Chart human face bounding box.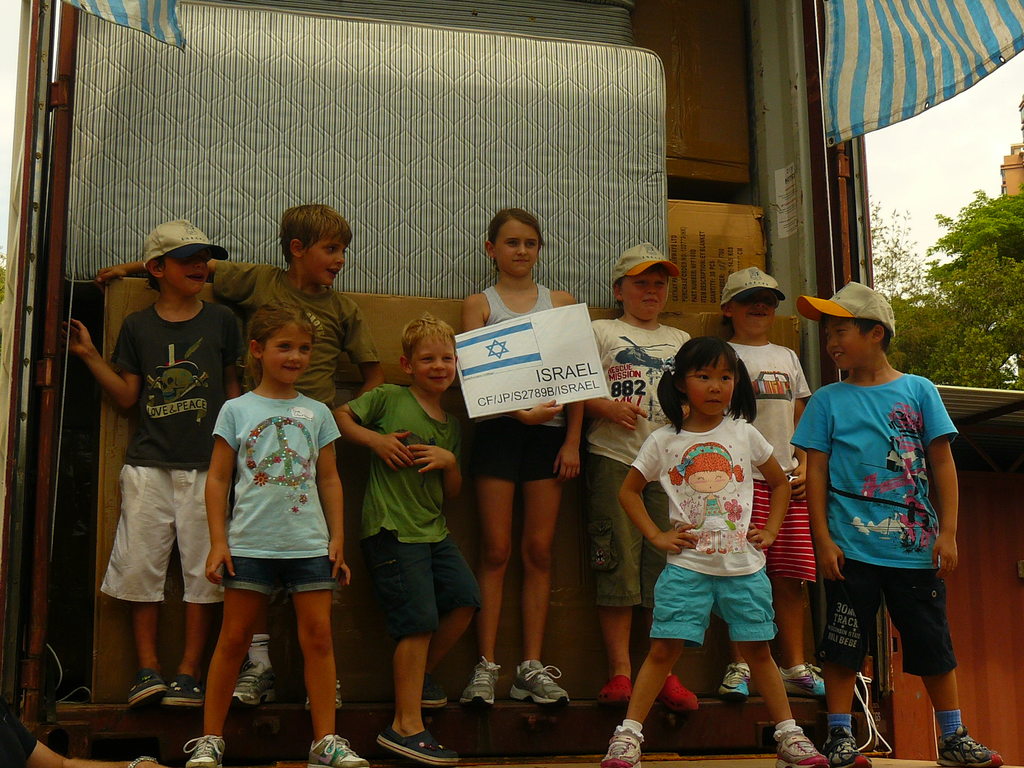
Charted: (821, 314, 872, 365).
